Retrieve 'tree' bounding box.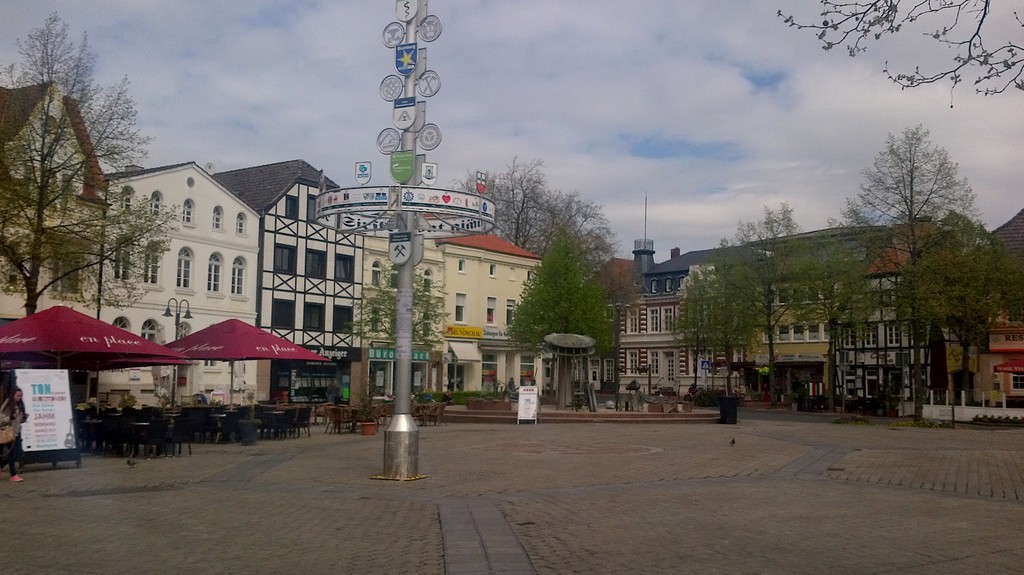
Bounding box: locate(778, 0, 1023, 109).
